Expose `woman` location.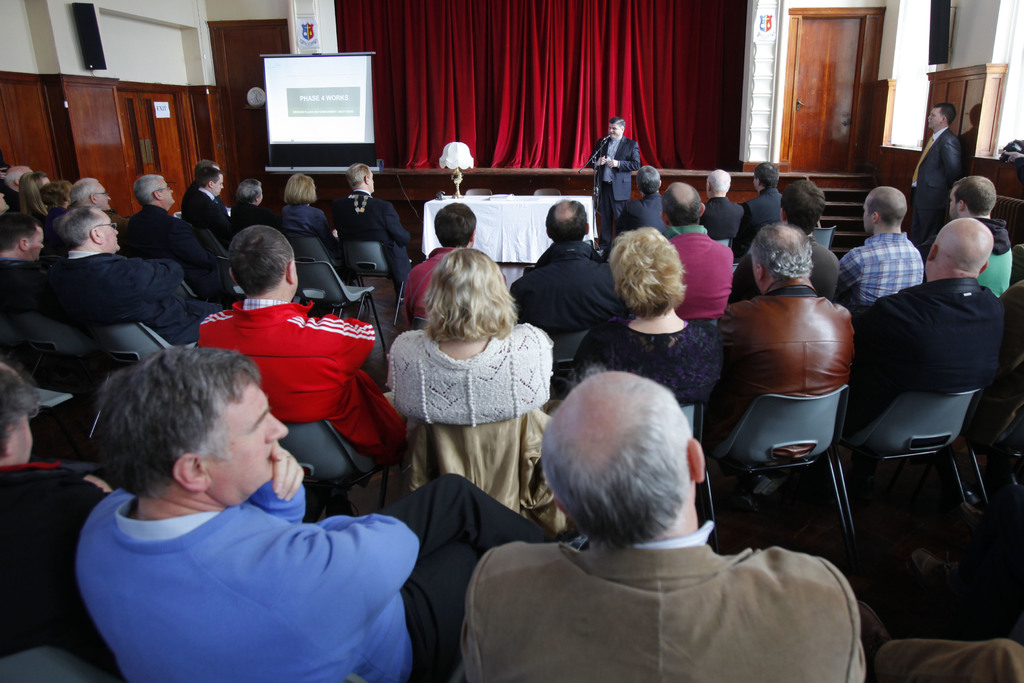
Exposed at rect(379, 236, 557, 572).
